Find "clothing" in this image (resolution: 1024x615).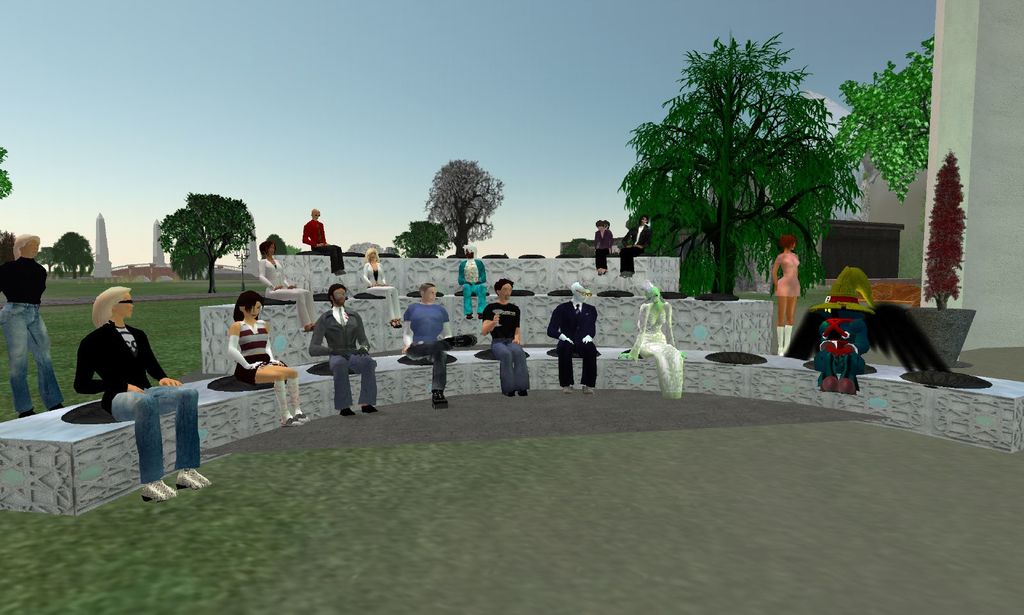
bbox=[74, 319, 198, 483].
